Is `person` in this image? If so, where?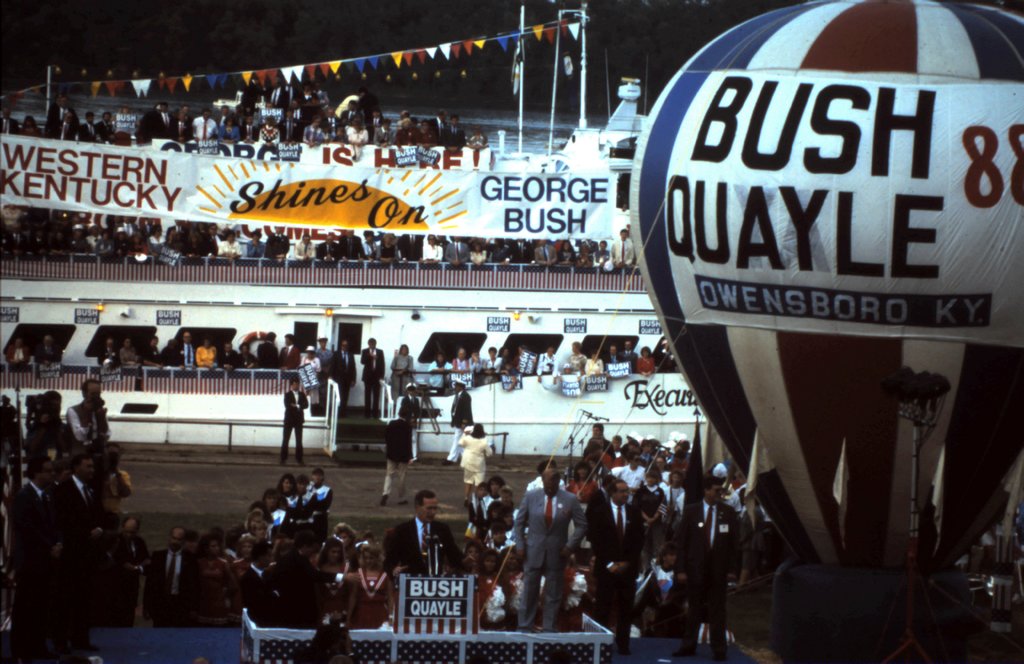
Yes, at detection(378, 405, 414, 483).
